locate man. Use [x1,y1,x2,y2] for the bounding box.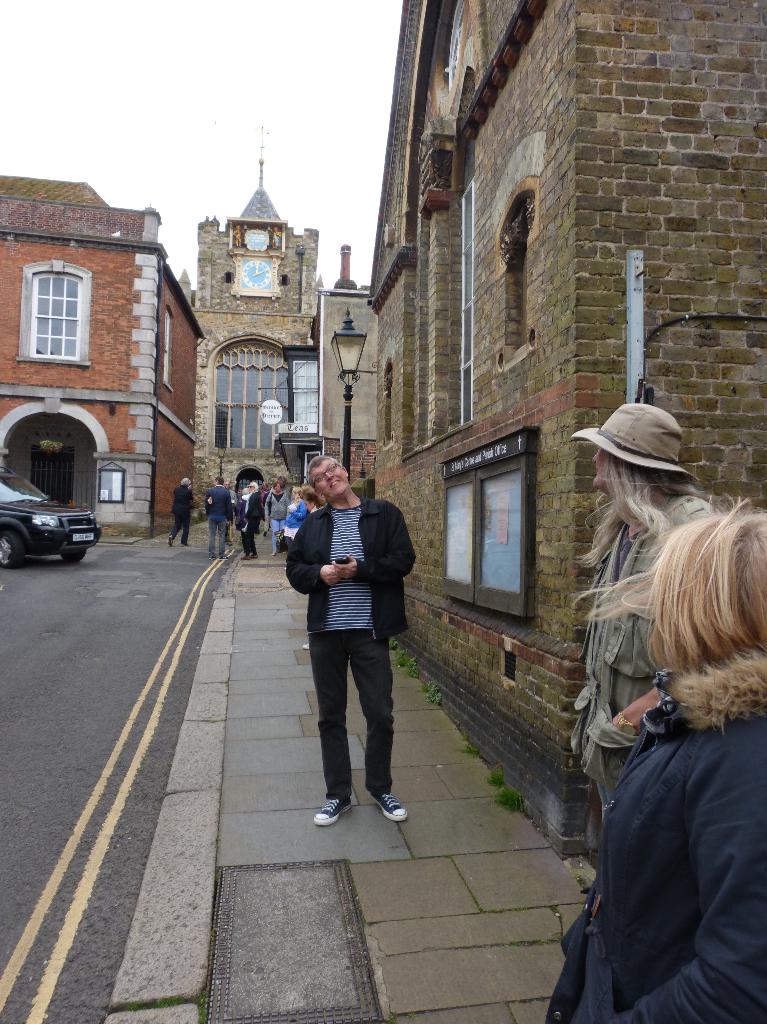
[287,459,423,838].
